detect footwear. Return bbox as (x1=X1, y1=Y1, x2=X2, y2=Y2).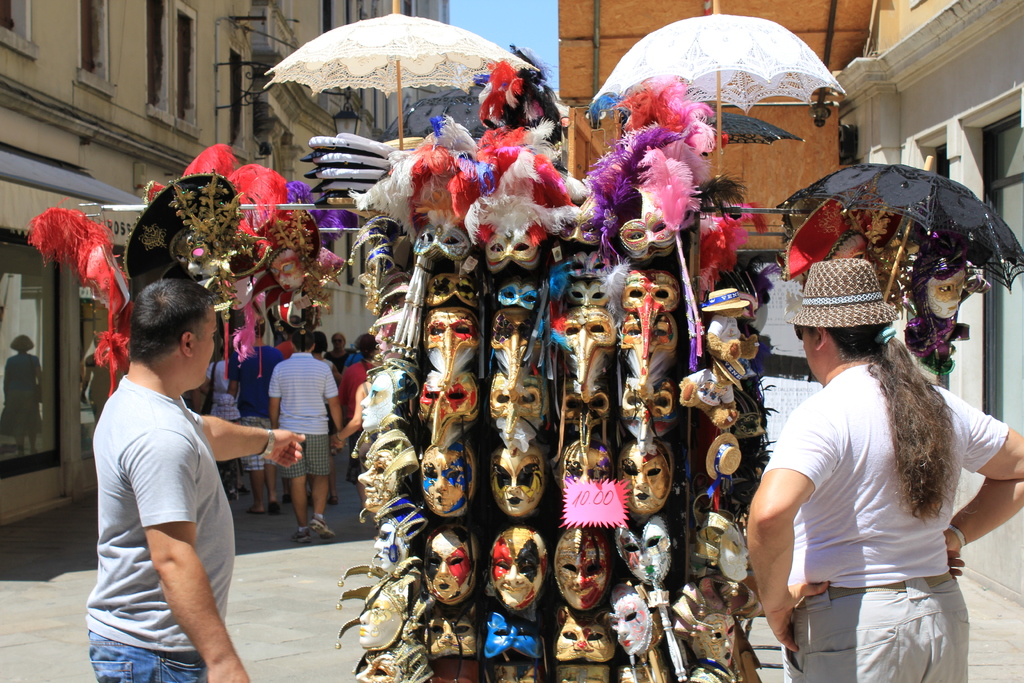
(x1=291, y1=529, x2=308, y2=545).
